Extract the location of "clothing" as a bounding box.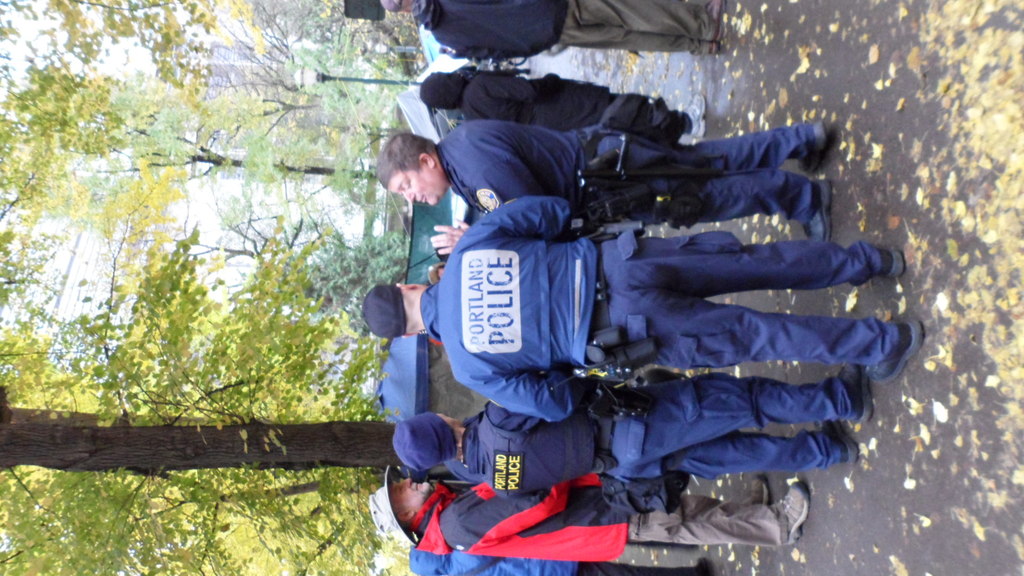
select_region(408, 554, 705, 574).
